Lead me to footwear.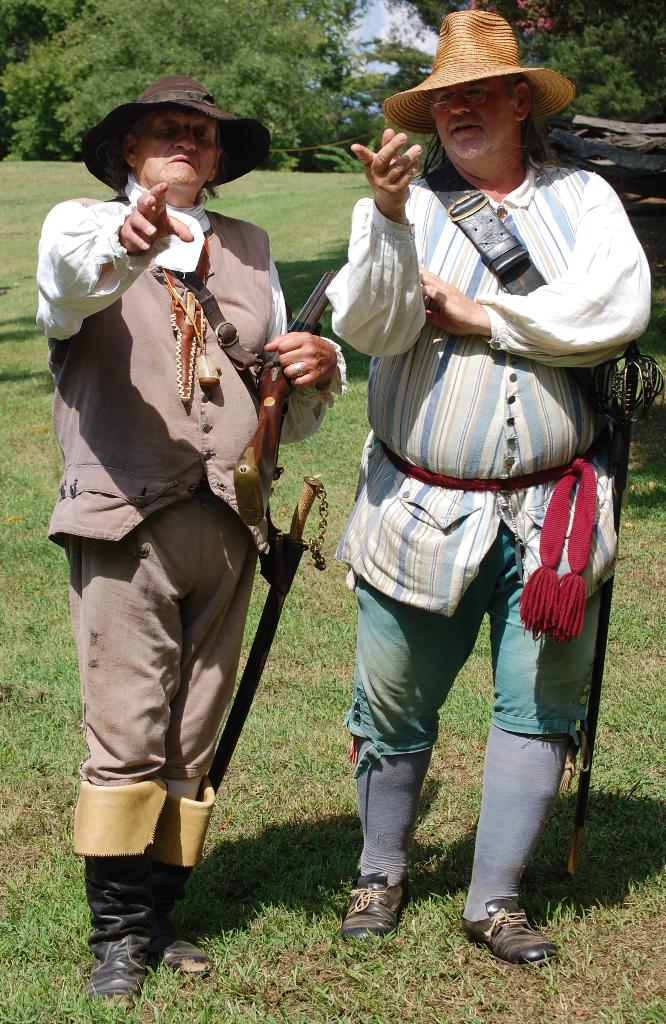
Lead to (478,902,560,963).
